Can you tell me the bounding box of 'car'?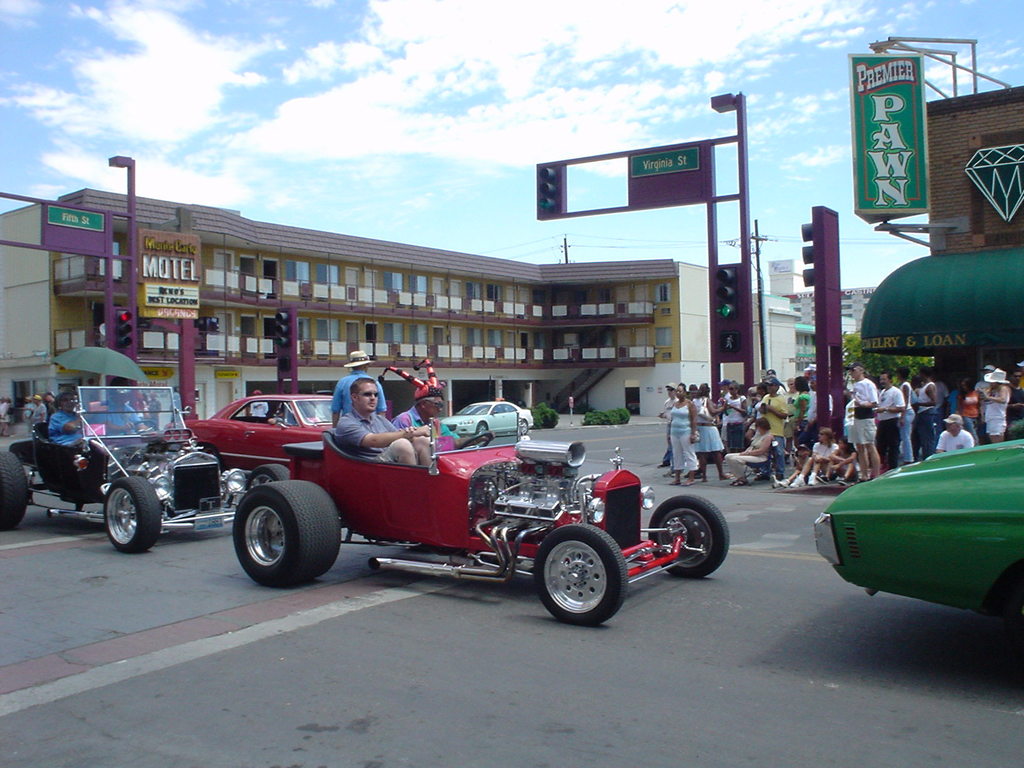
[183, 390, 342, 482].
